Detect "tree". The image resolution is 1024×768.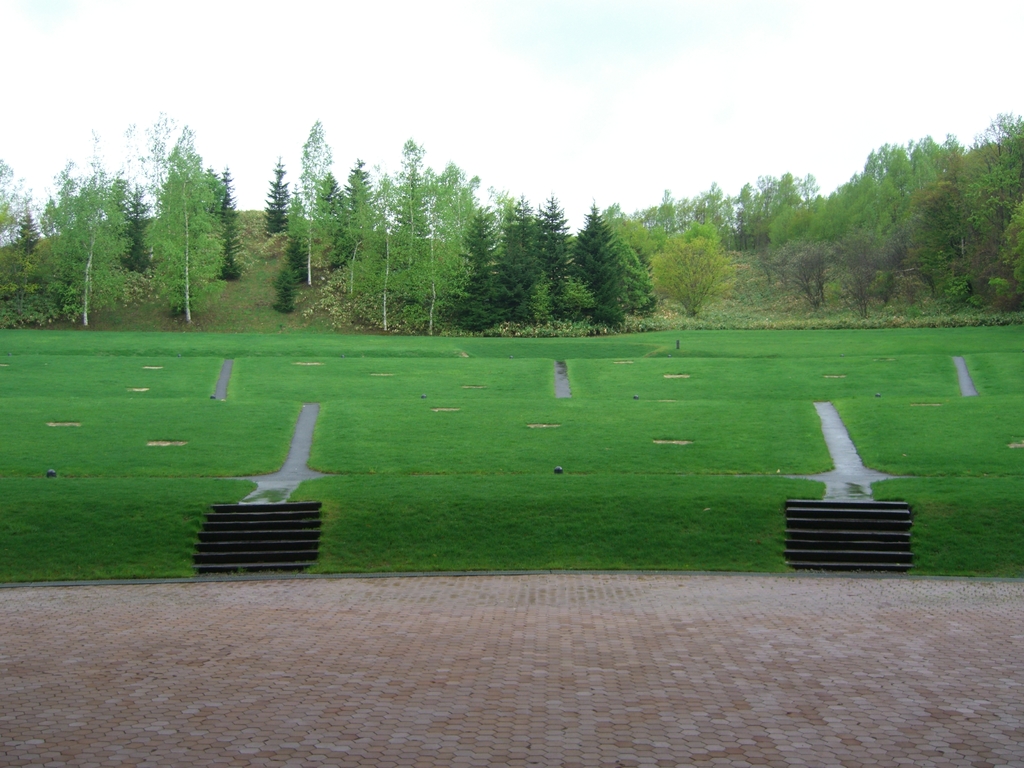
bbox=(120, 127, 230, 319).
